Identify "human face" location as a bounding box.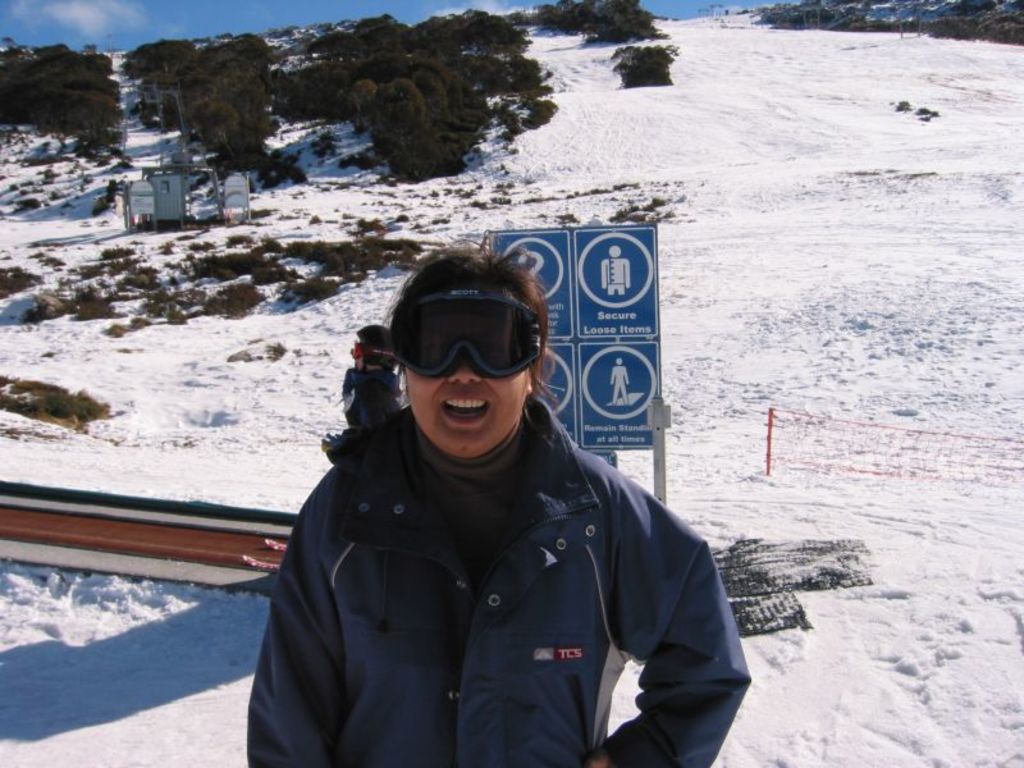
pyautogui.locateOnScreen(407, 280, 530, 461).
